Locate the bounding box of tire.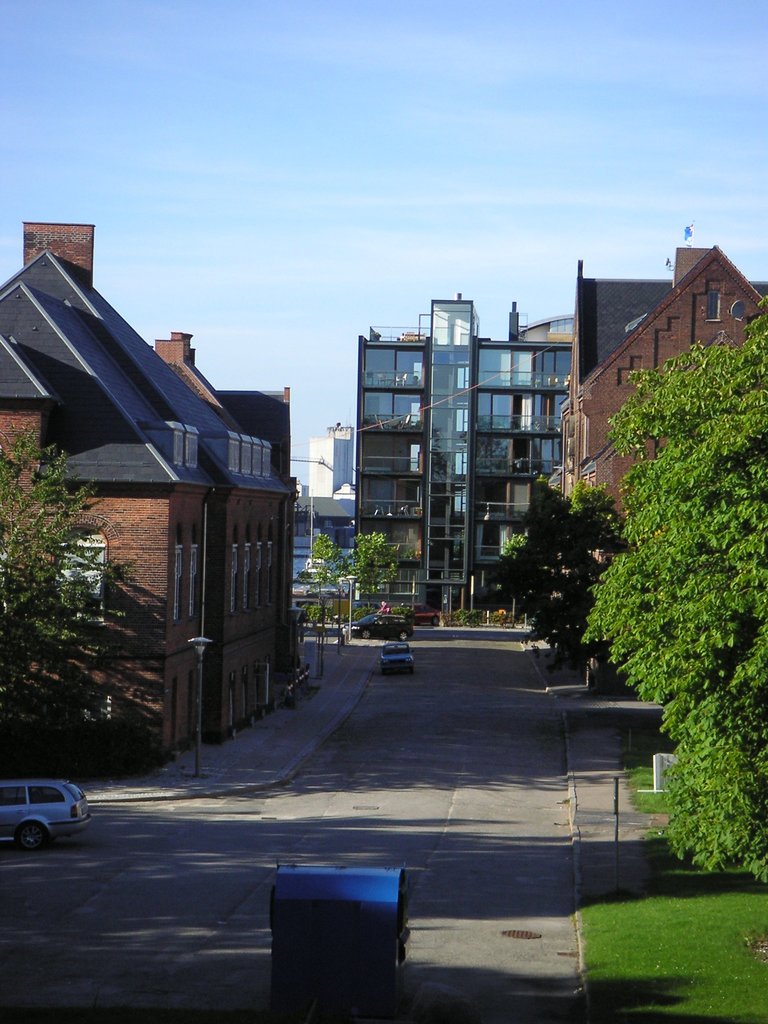
Bounding box: 18, 820, 45, 852.
